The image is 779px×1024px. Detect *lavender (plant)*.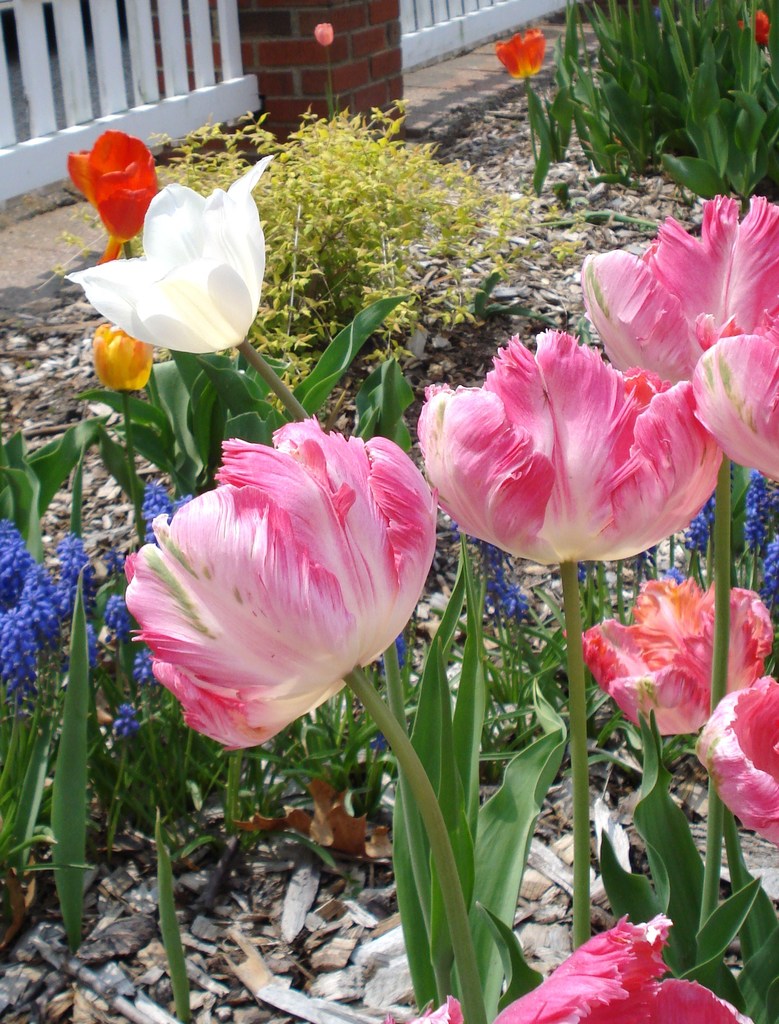
Detection: [757, 529, 778, 602].
